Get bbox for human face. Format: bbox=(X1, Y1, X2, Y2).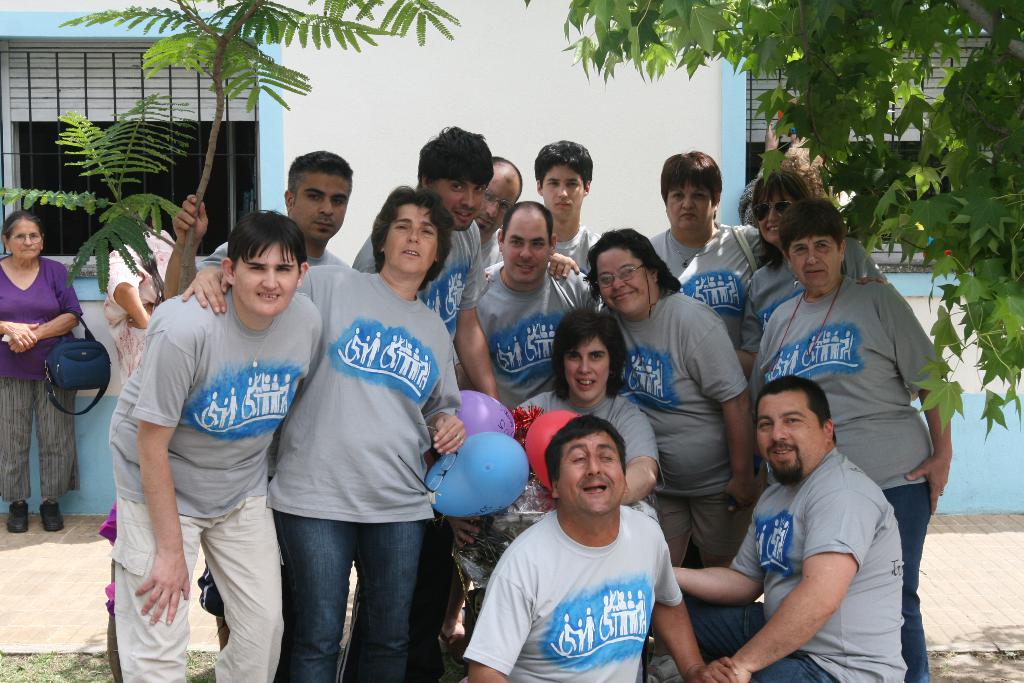
bbox=(593, 248, 649, 315).
